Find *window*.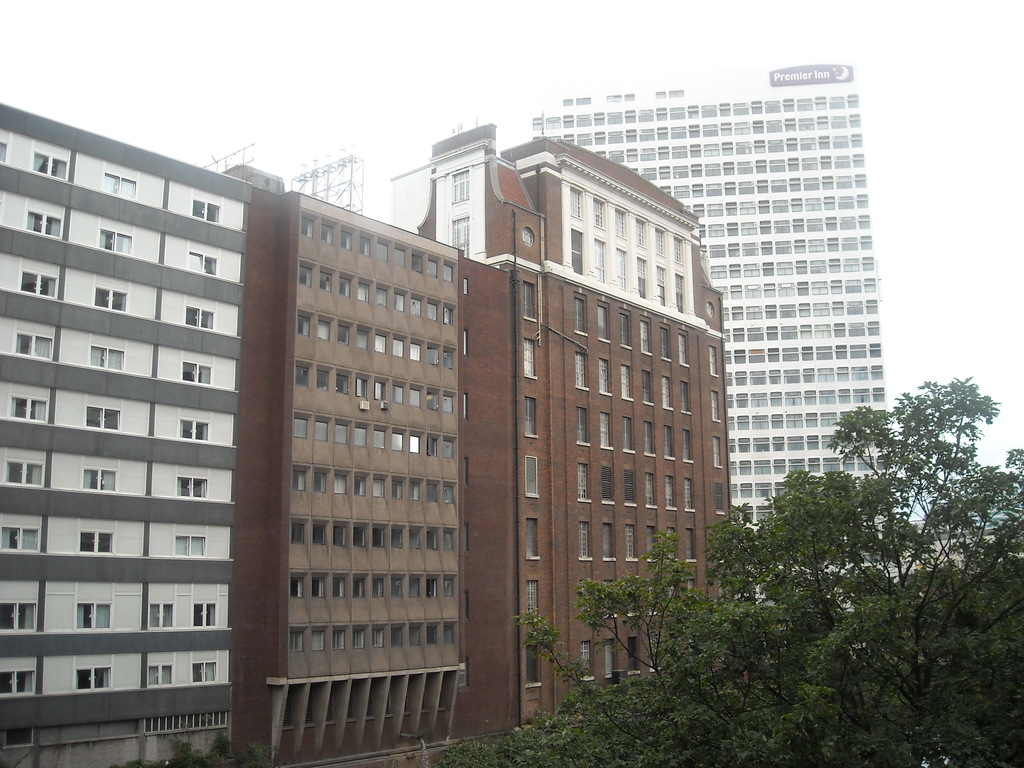
[x1=342, y1=230, x2=351, y2=249].
